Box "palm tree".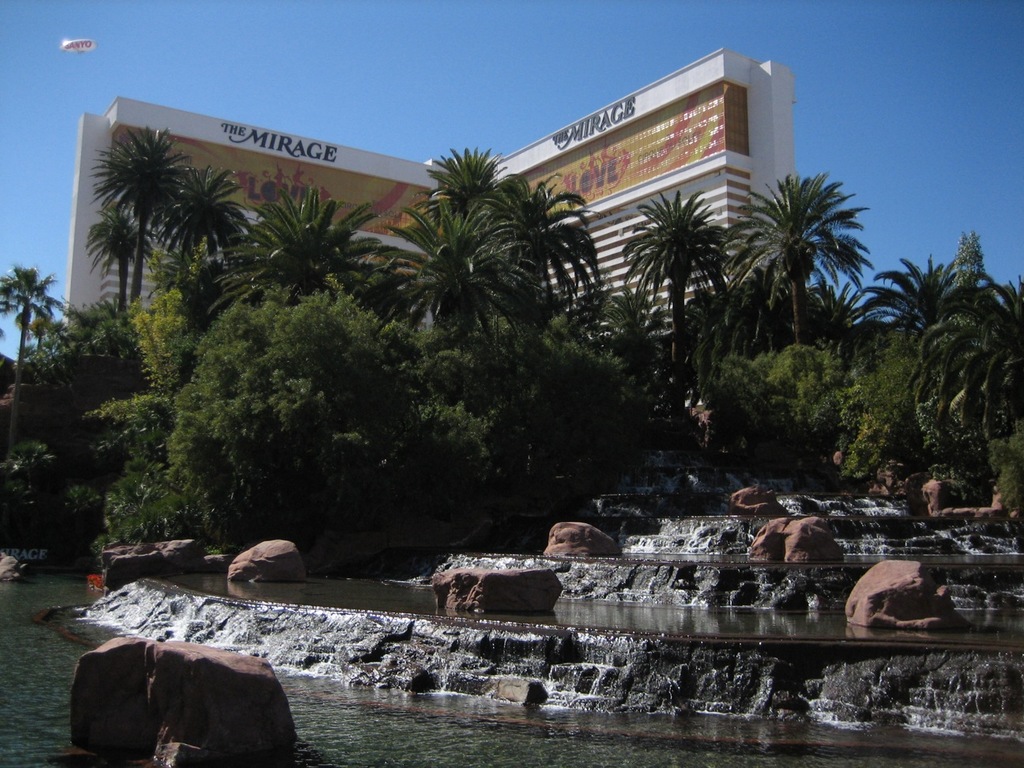
pyautogui.locateOnScreen(1, 258, 61, 361).
